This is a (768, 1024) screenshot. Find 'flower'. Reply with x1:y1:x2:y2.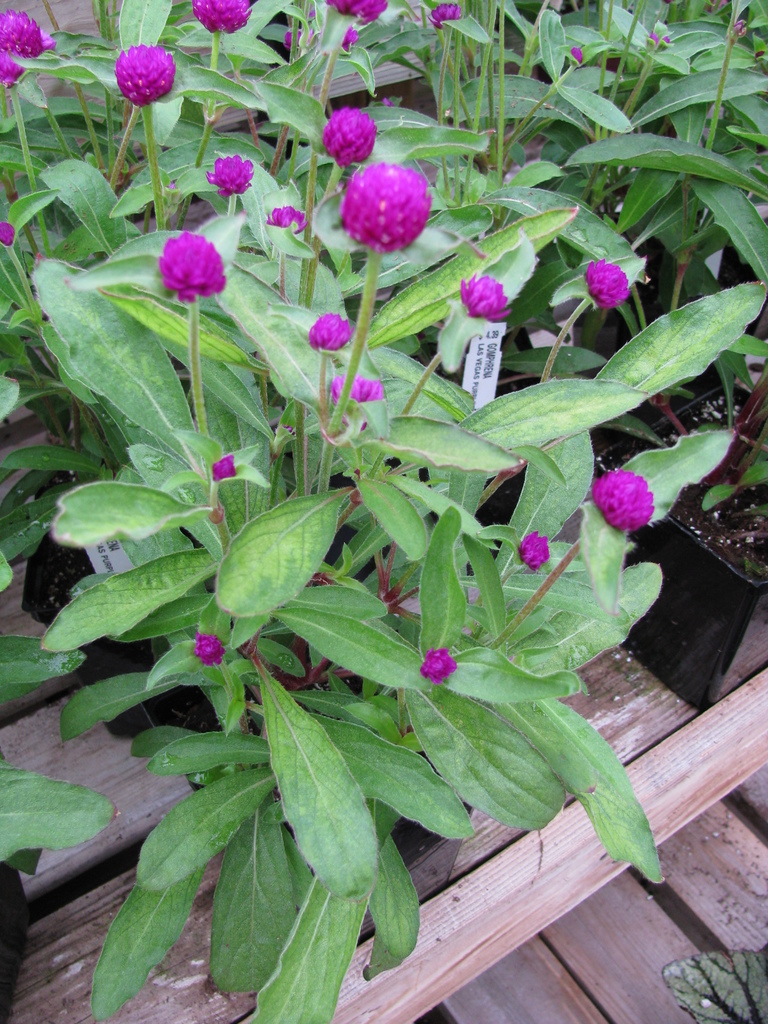
317:106:377:167.
